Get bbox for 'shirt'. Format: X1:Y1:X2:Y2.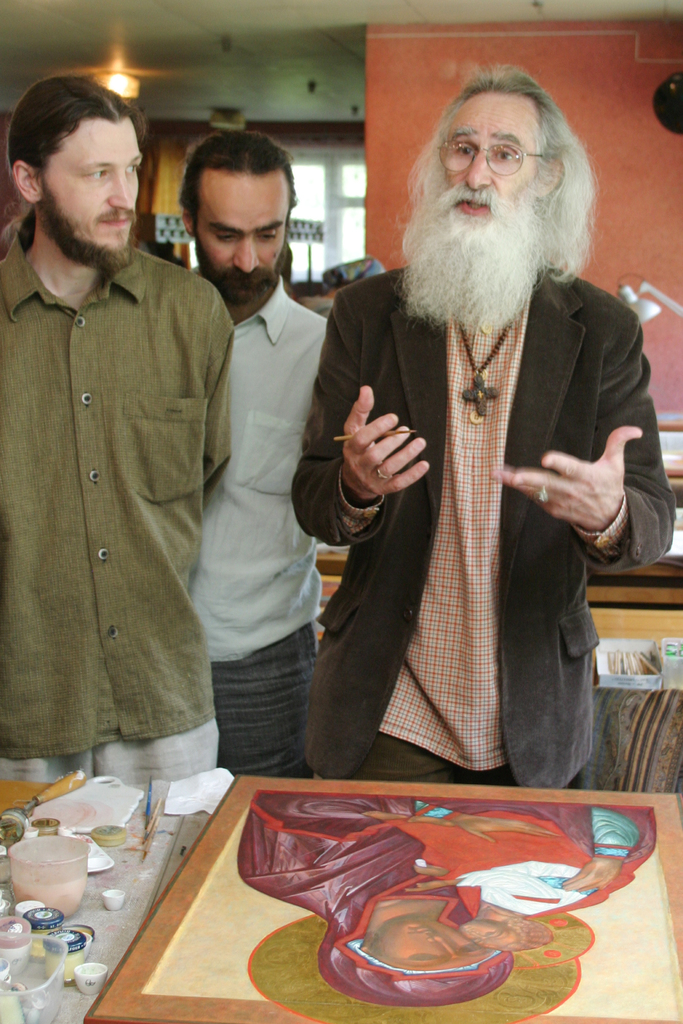
190:273:329:665.
